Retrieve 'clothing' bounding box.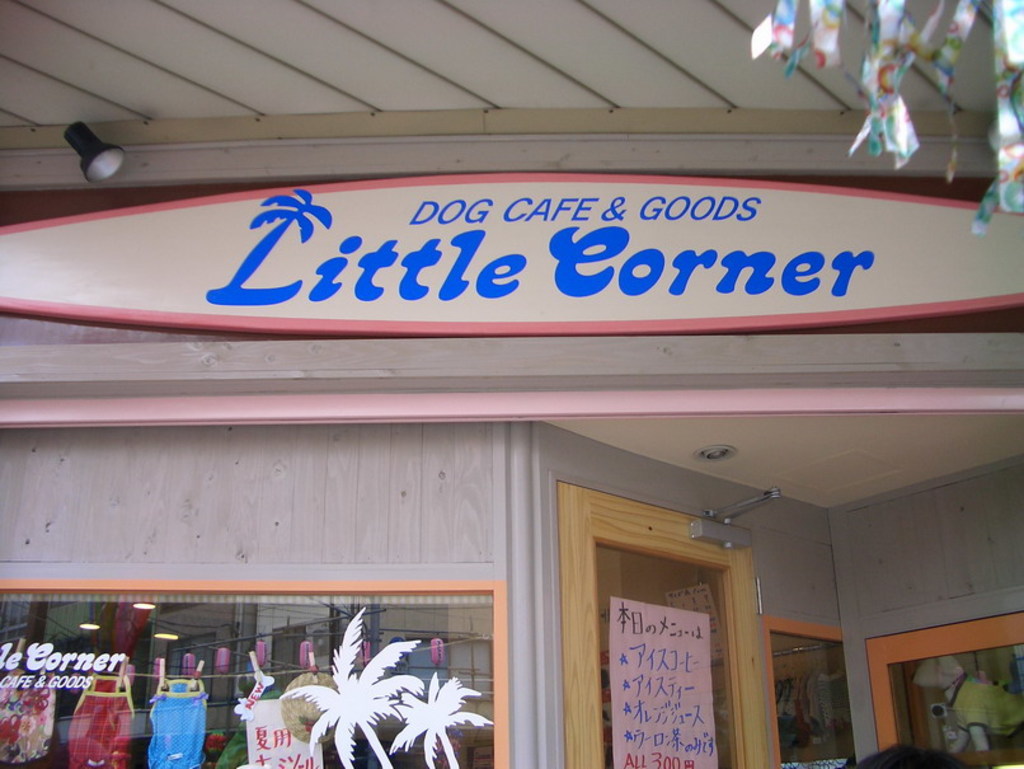
Bounding box: (left=140, top=681, right=205, bottom=768).
